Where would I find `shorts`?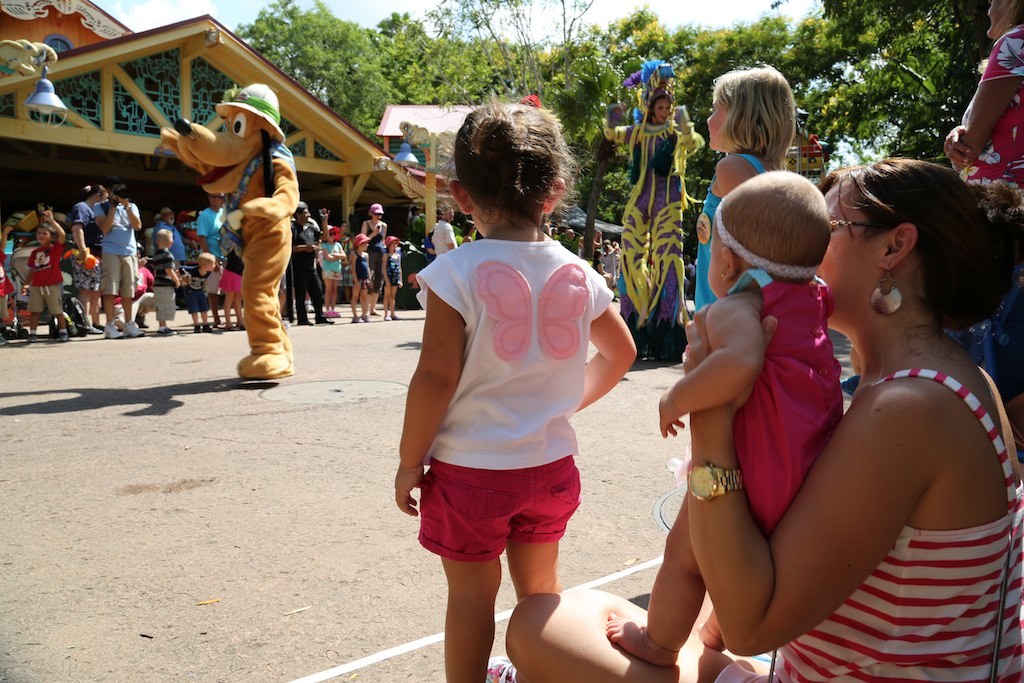
At select_region(69, 255, 99, 292).
